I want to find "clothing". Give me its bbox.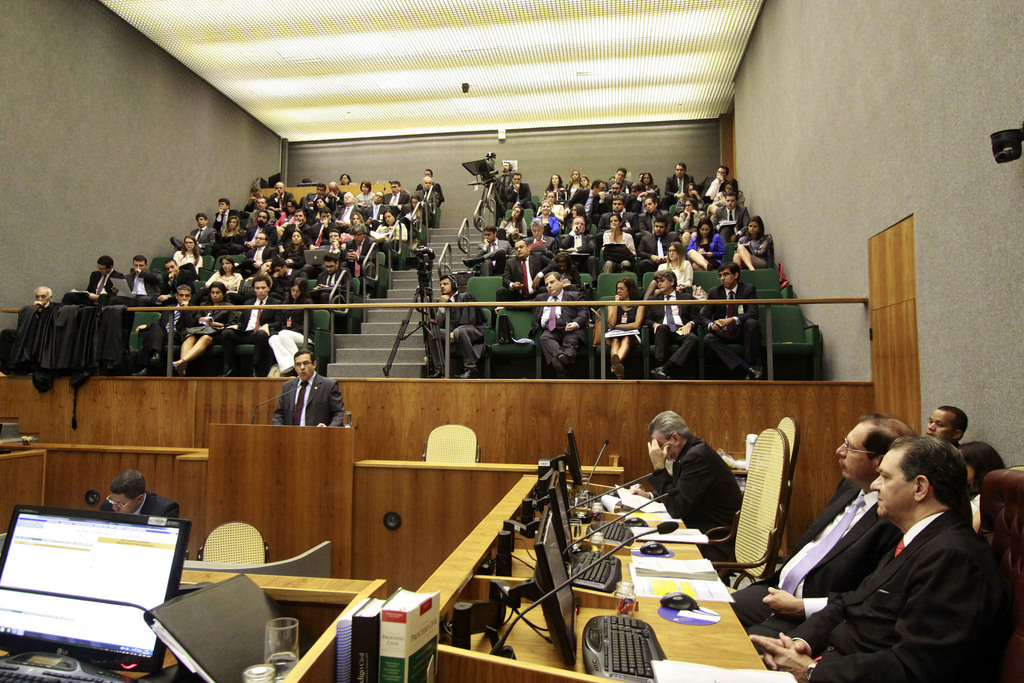
(x1=234, y1=296, x2=280, y2=342).
